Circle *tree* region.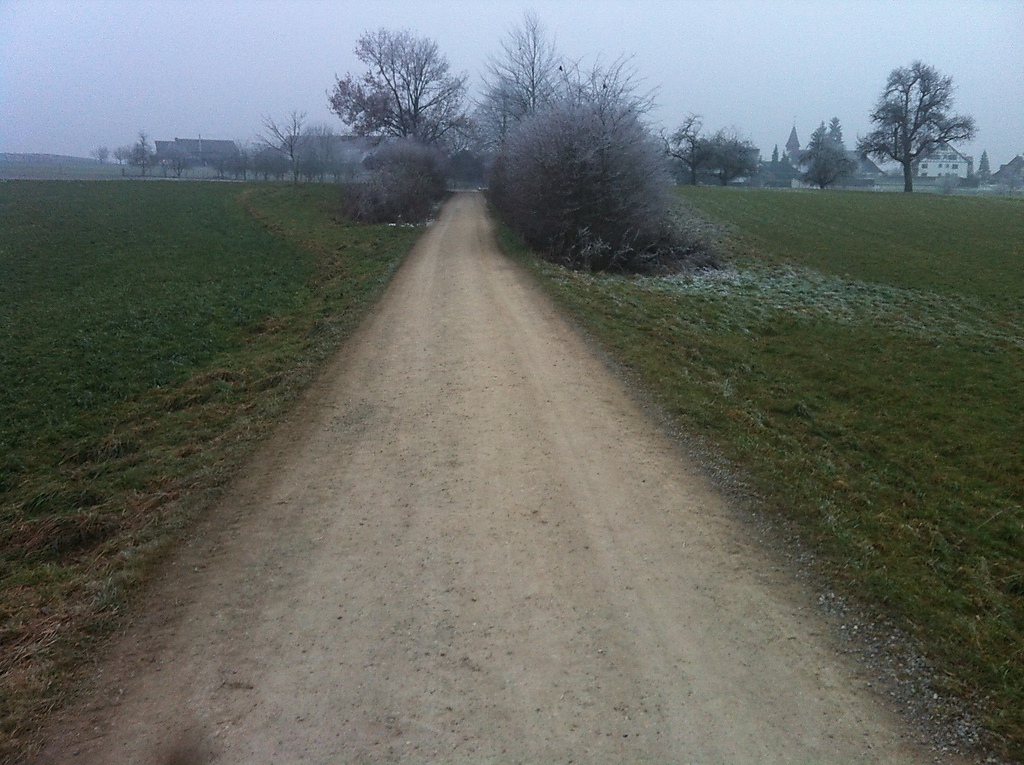
Region: x1=990, y1=140, x2=1023, y2=193.
